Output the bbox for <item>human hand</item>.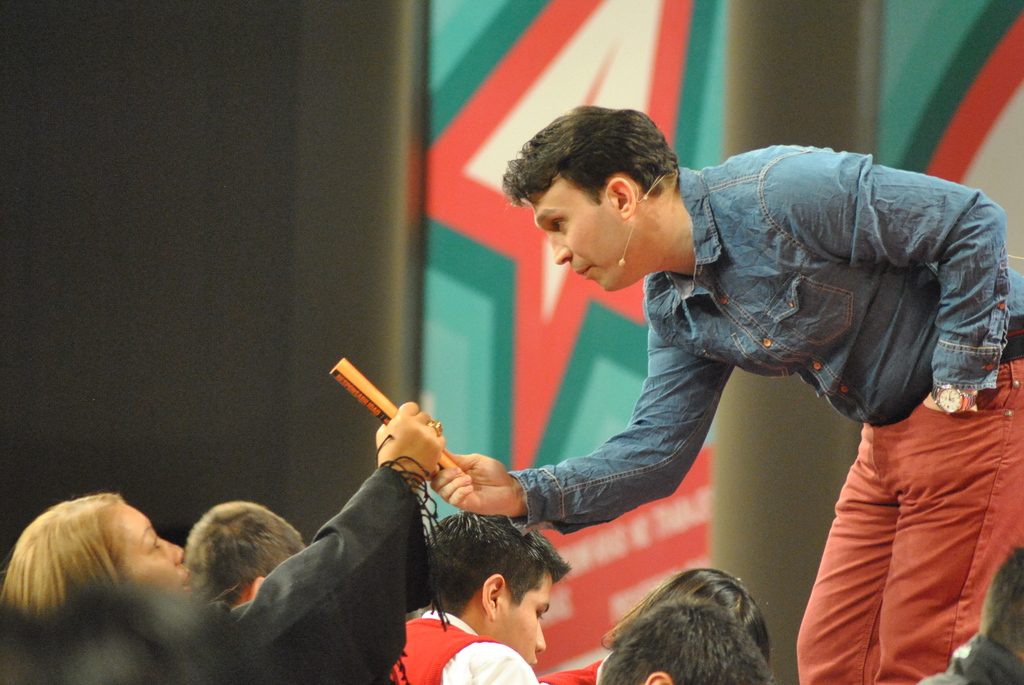
select_region(376, 400, 447, 490).
